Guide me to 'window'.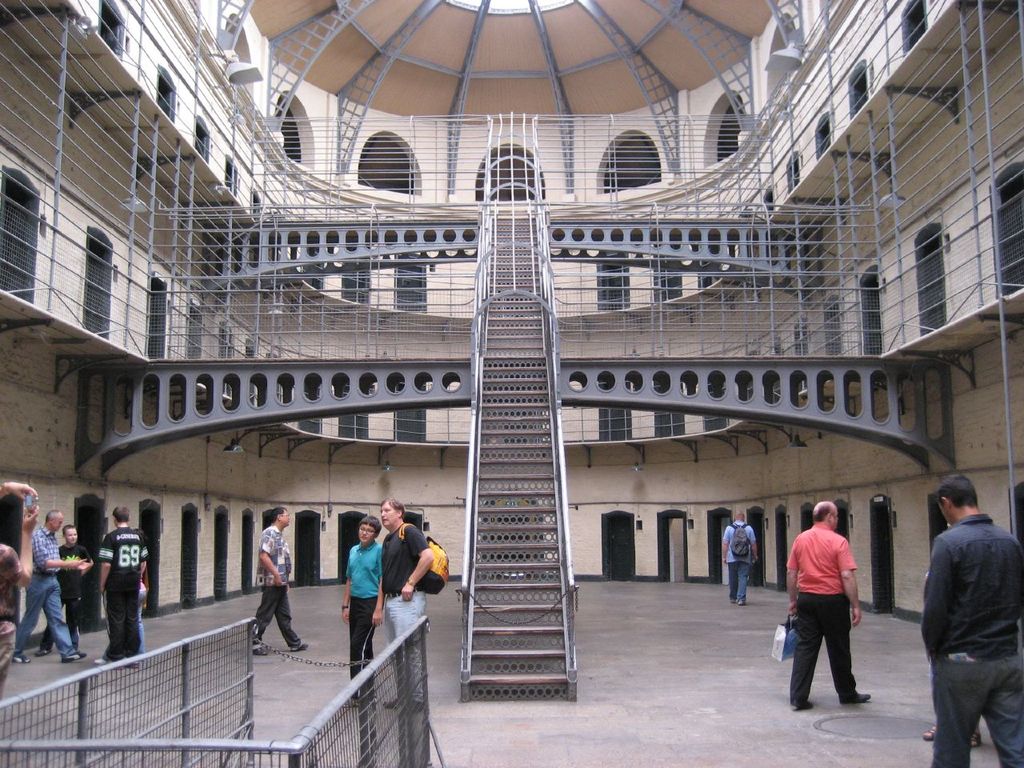
Guidance: {"x1": 651, "y1": 406, "x2": 687, "y2": 436}.
